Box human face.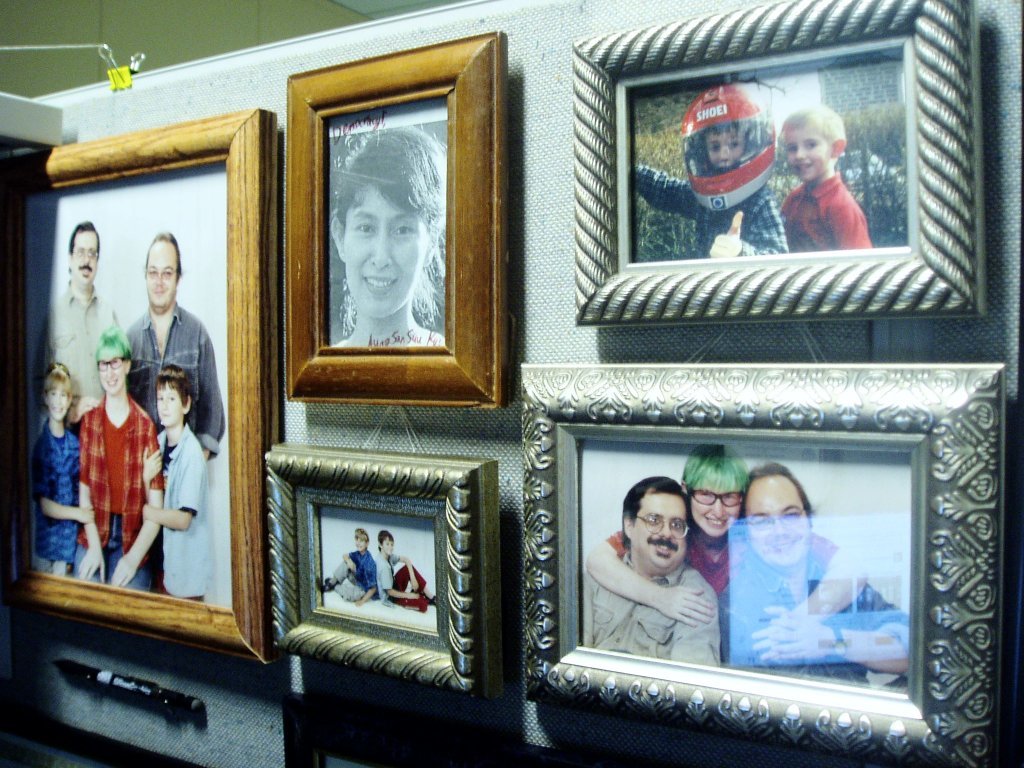
688,490,740,536.
